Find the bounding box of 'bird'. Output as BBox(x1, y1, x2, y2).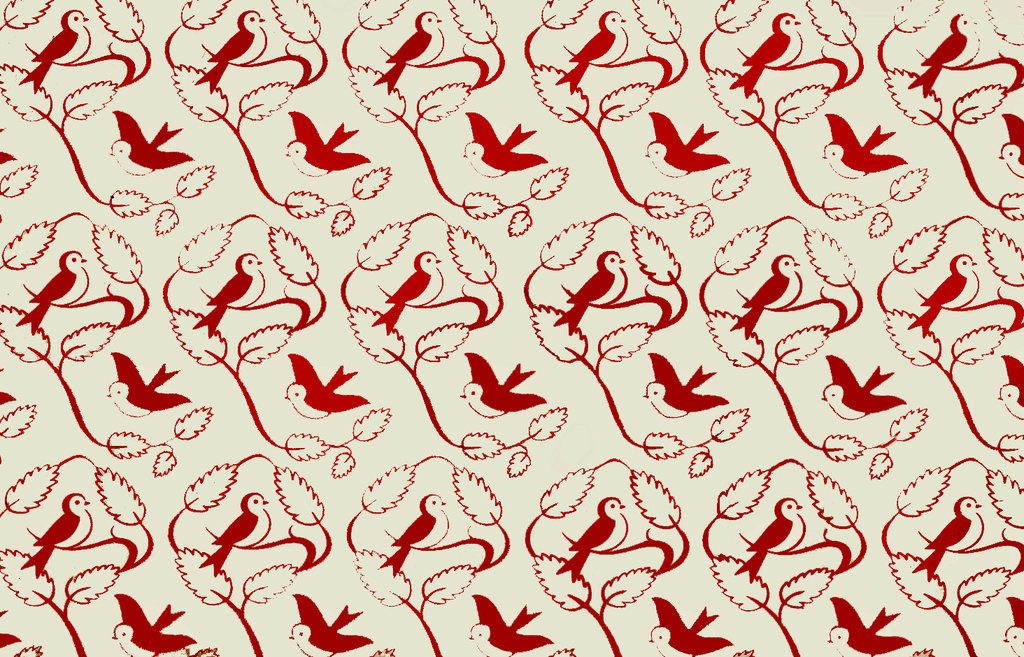
BBox(17, 10, 93, 94).
